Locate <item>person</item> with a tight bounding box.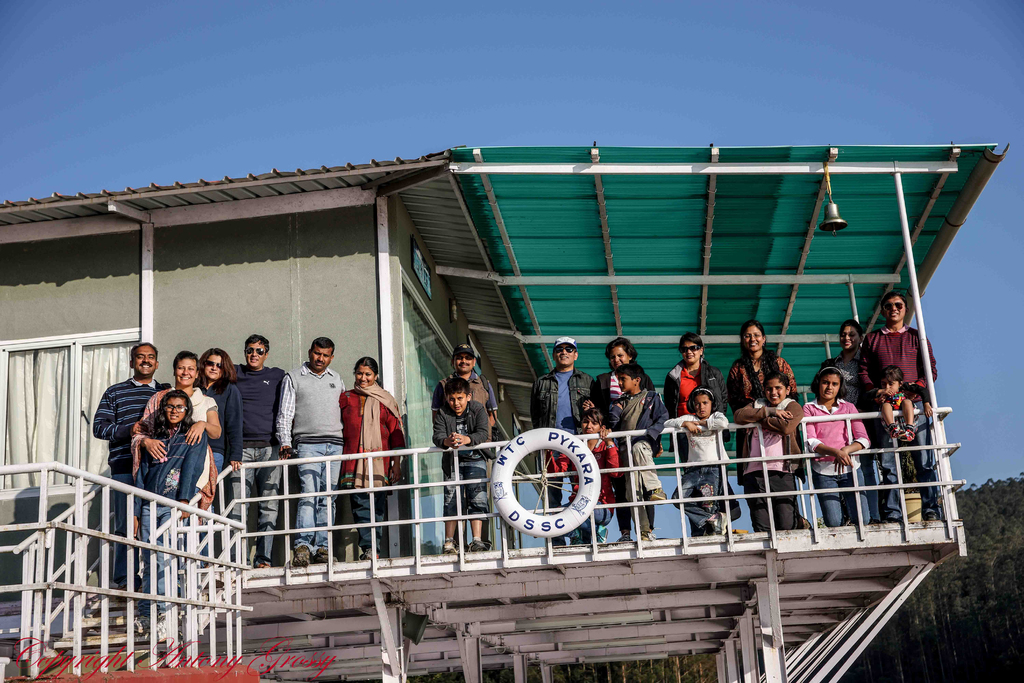
[327, 345, 400, 547].
